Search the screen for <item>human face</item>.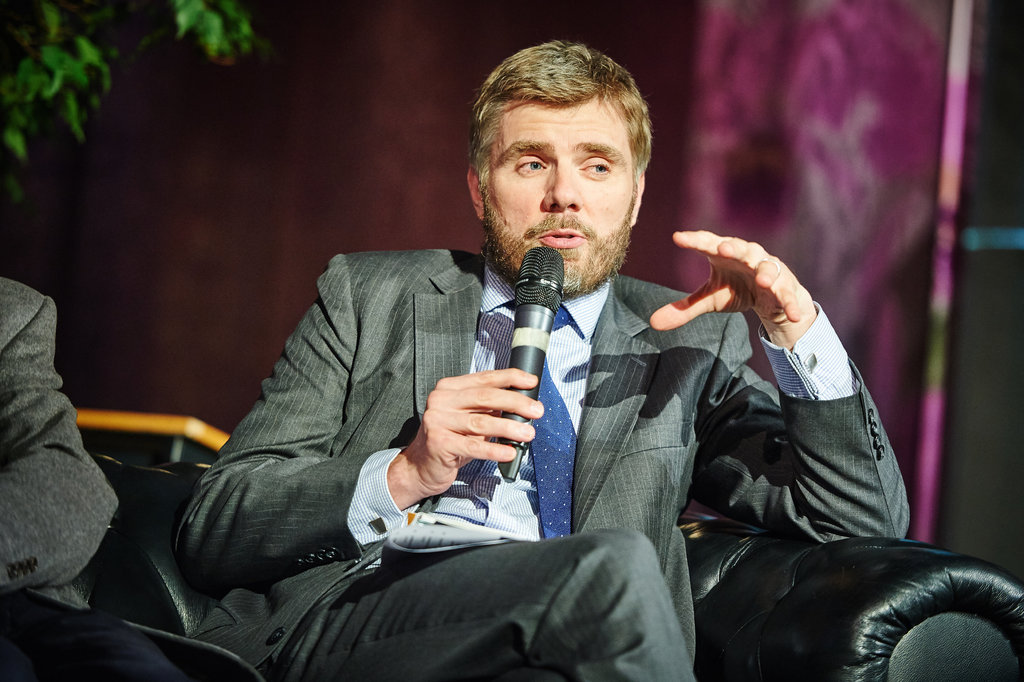
Found at <region>496, 99, 639, 289</region>.
